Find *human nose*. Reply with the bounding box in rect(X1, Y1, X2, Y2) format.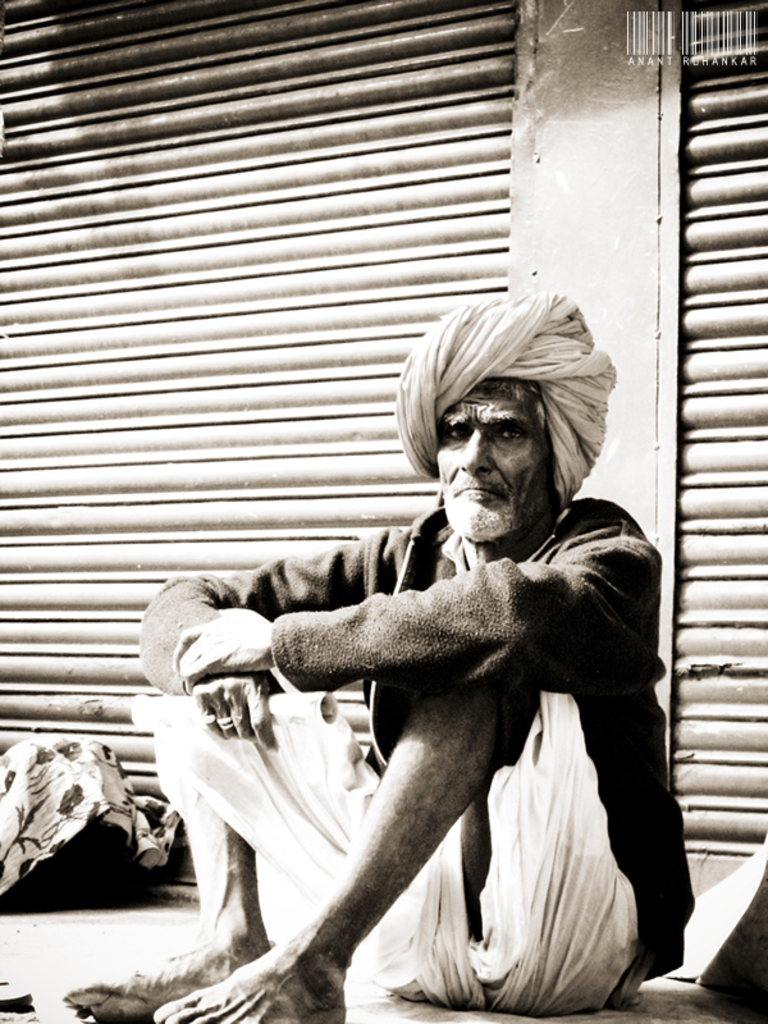
rect(458, 439, 492, 475).
